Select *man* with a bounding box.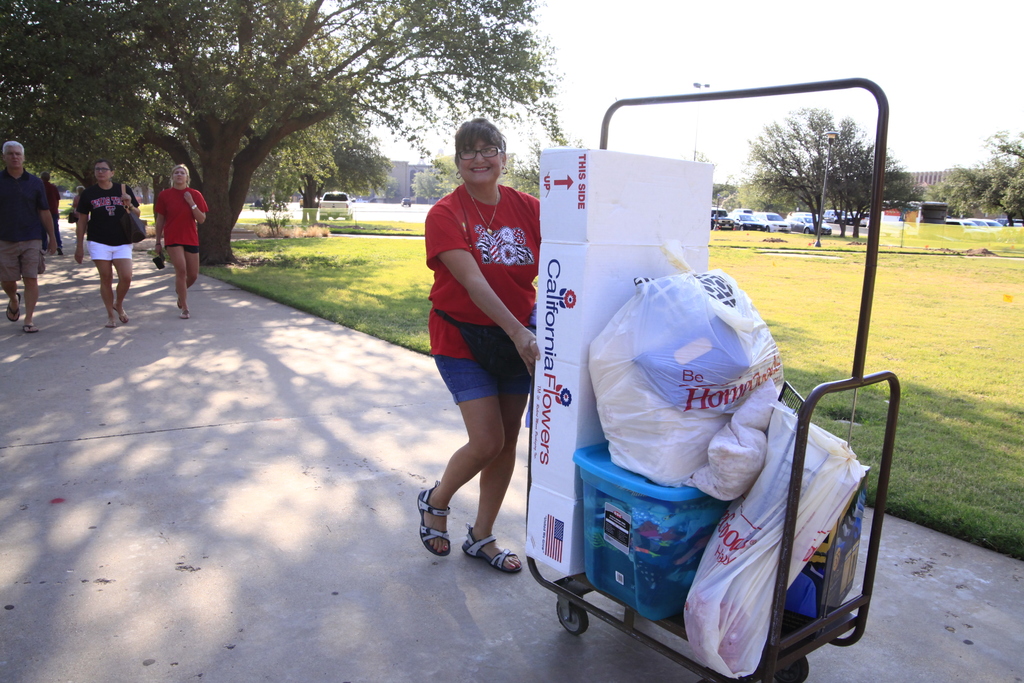
x1=0 y1=140 x2=58 y2=334.
